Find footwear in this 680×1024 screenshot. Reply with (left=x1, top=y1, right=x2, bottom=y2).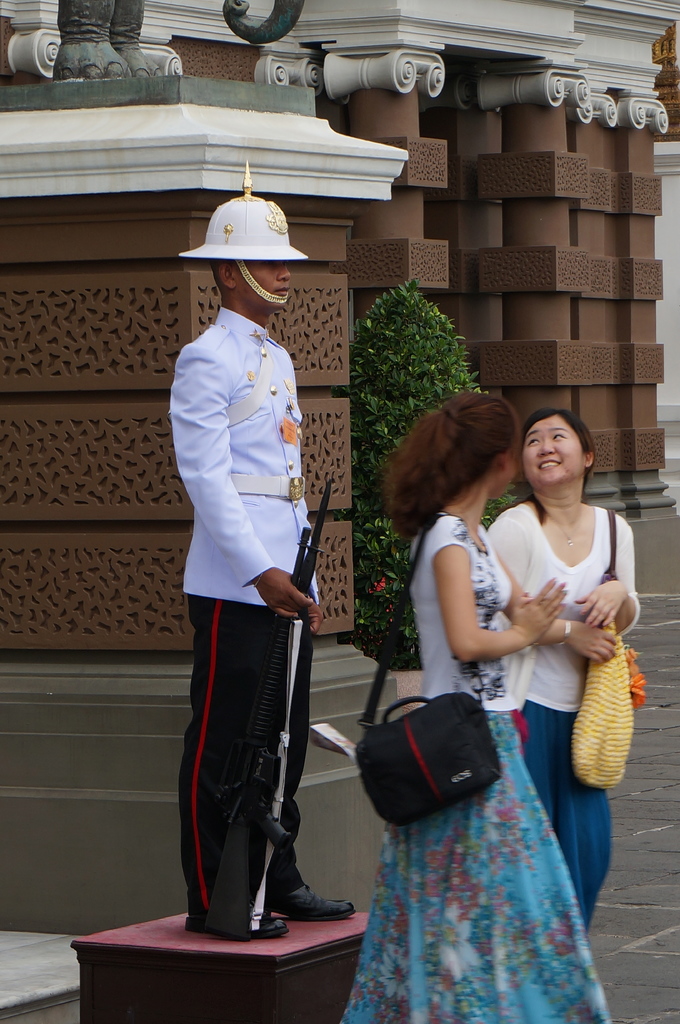
(left=268, top=879, right=352, bottom=922).
